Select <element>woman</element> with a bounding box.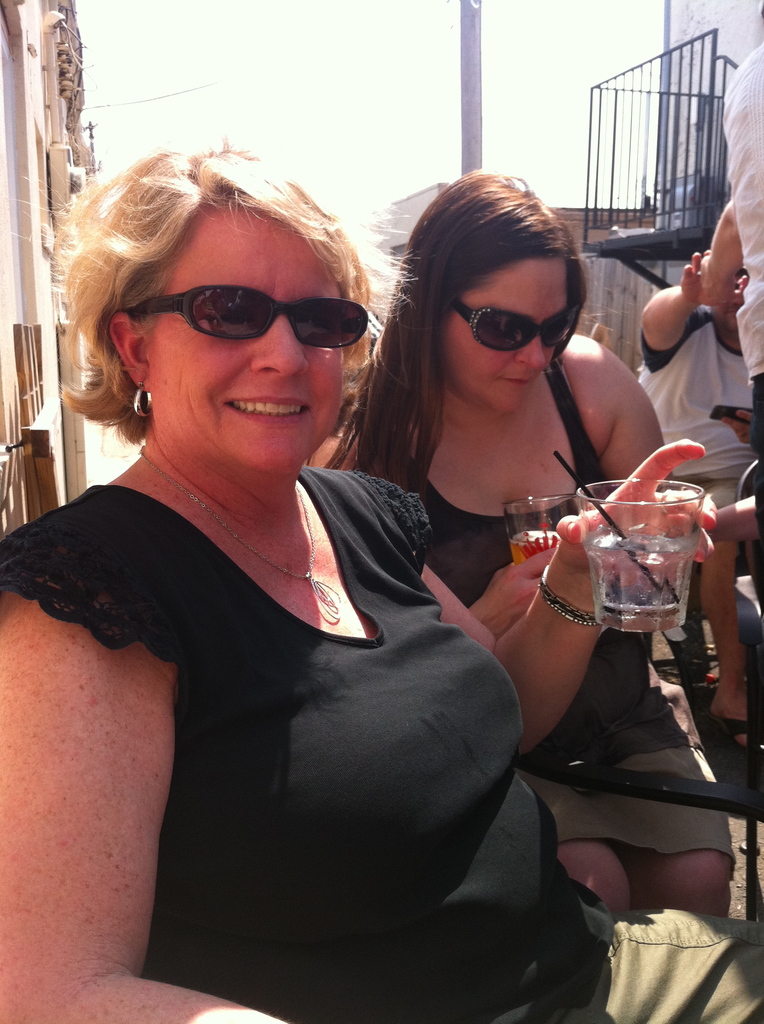
x1=305 y1=165 x2=737 y2=942.
